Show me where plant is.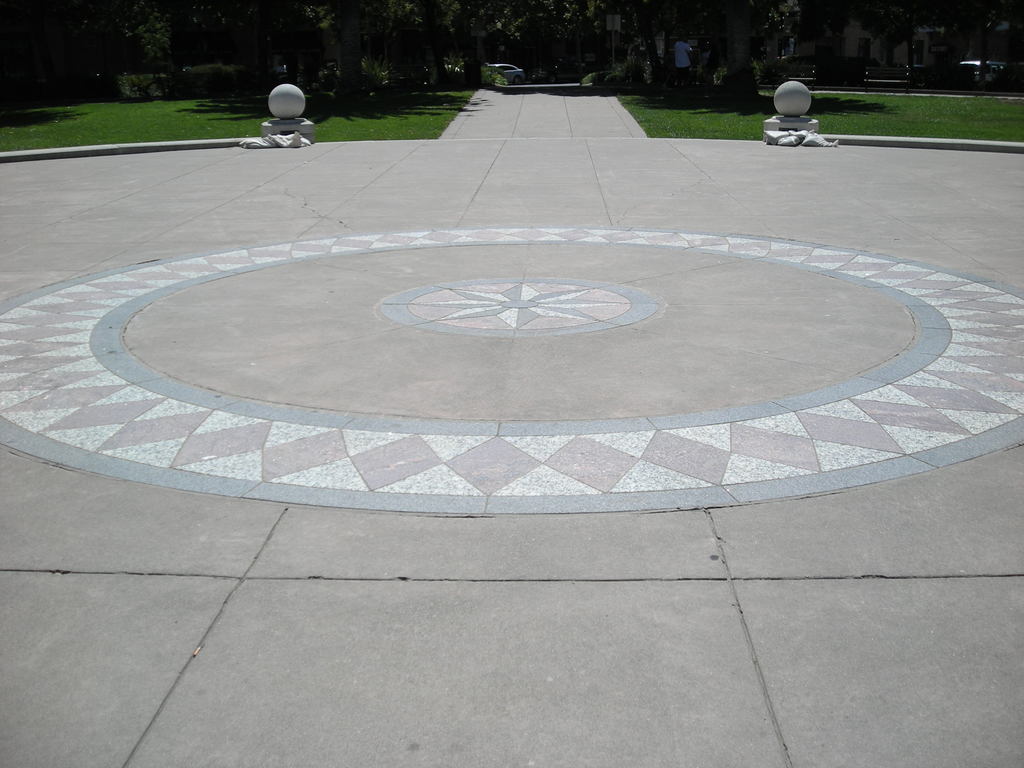
plant is at 362,58,396,95.
